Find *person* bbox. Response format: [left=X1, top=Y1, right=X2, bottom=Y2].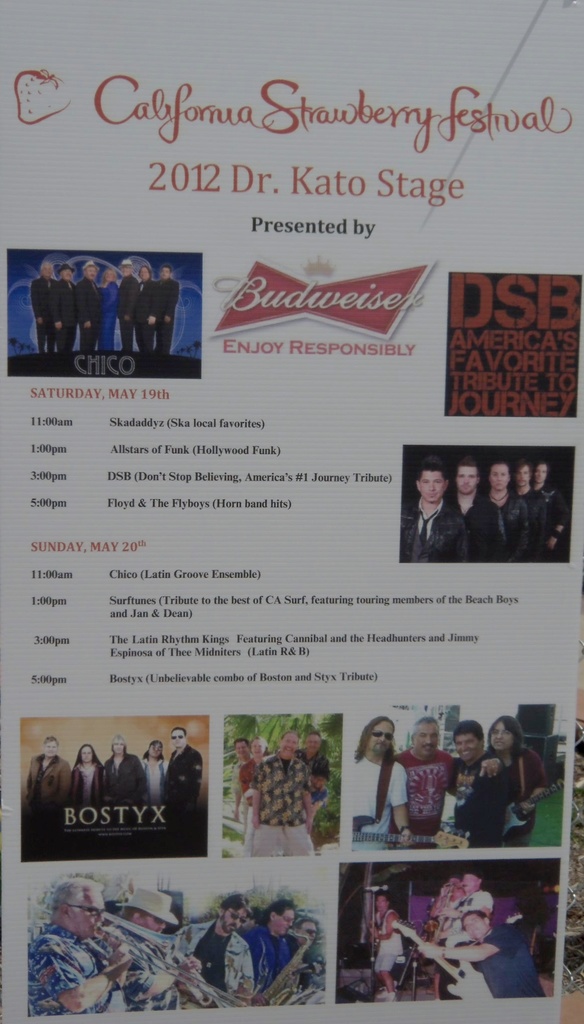
[left=373, top=884, right=418, bottom=996].
